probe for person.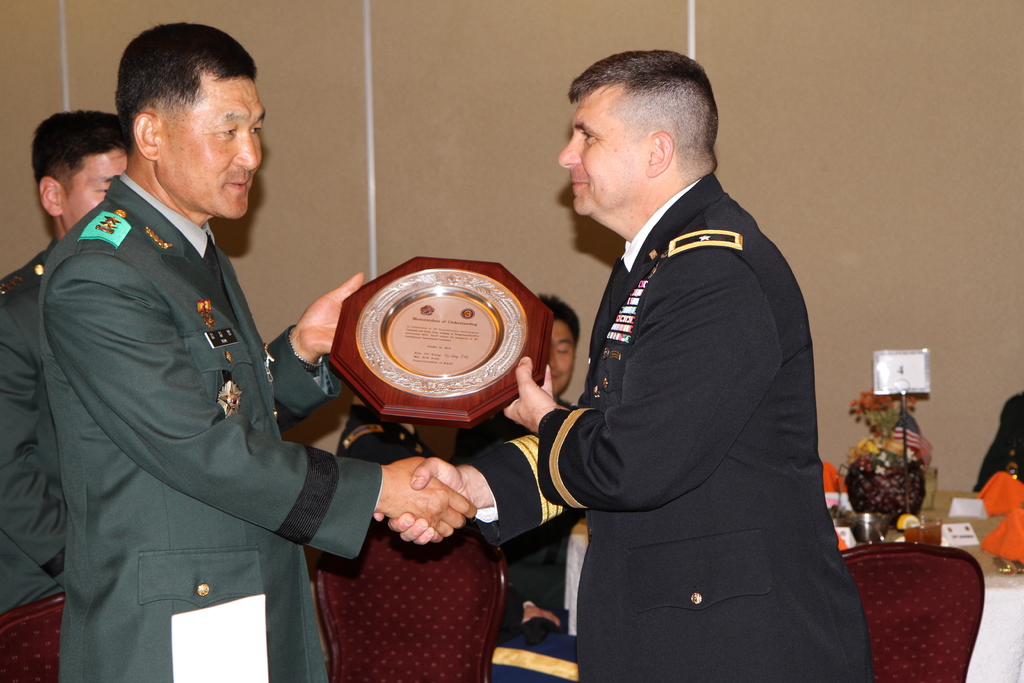
Probe result: 0, 106, 131, 617.
